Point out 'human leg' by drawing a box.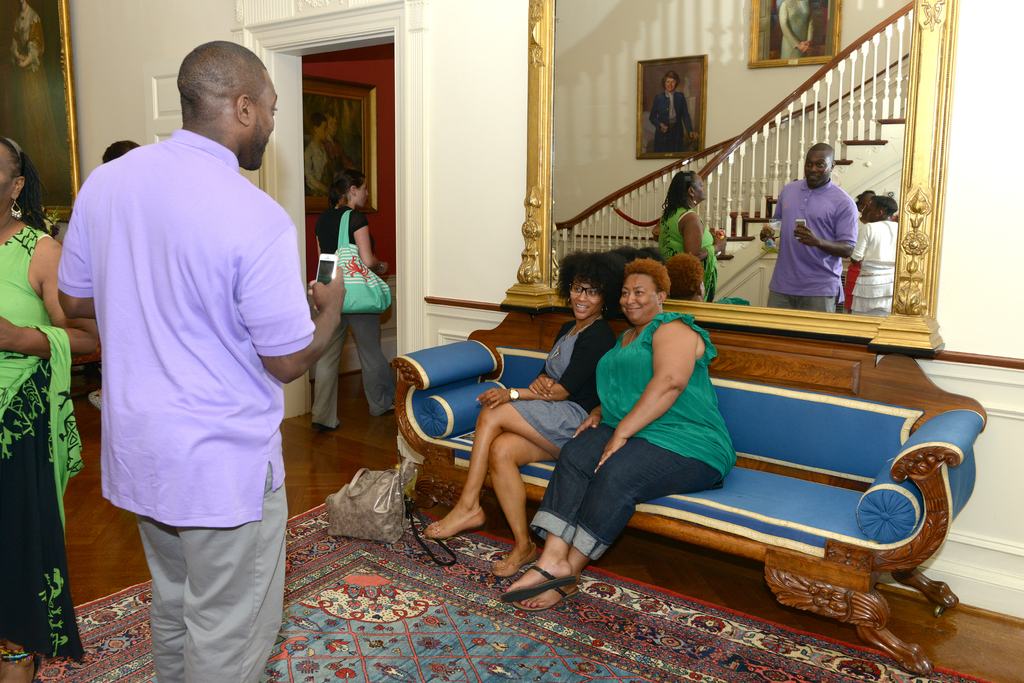
{"left": 496, "top": 415, "right": 716, "bottom": 614}.
